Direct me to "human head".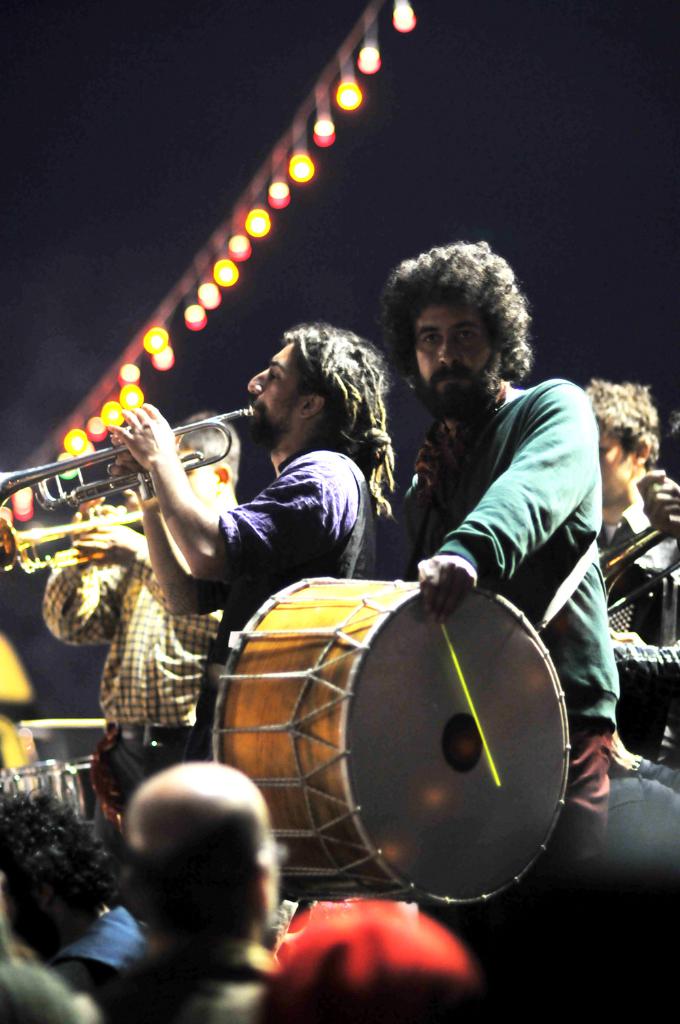
Direction: [left=581, top=379, right=679, bottom=488].
